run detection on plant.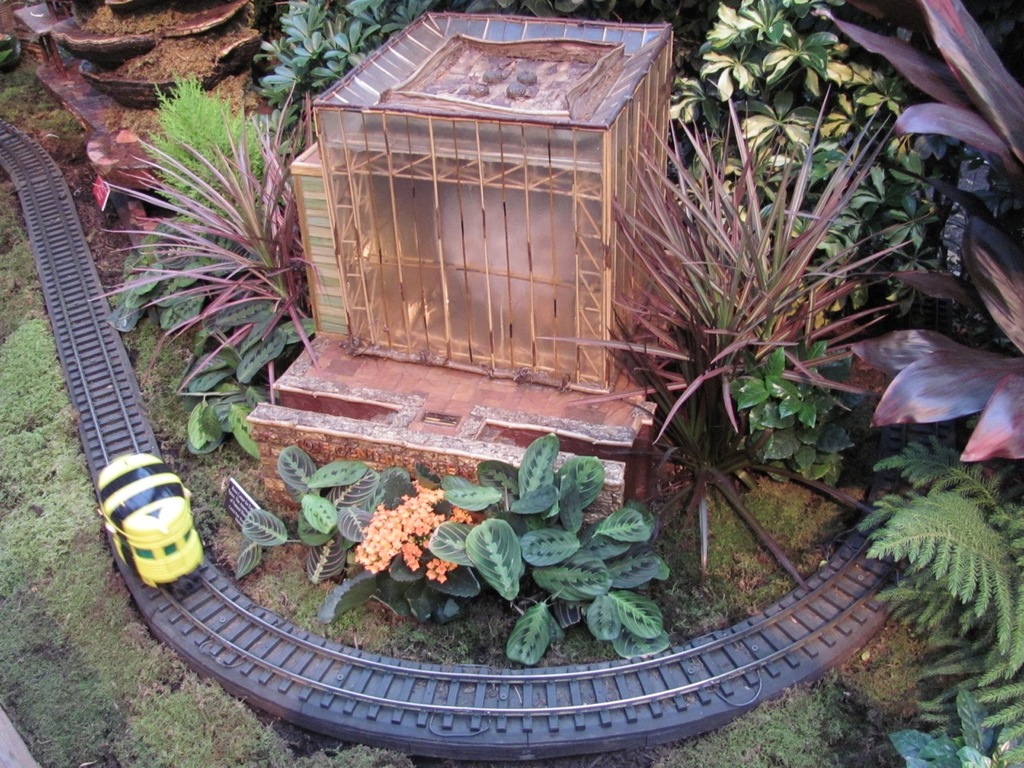
Result: 247/0/449/129.
